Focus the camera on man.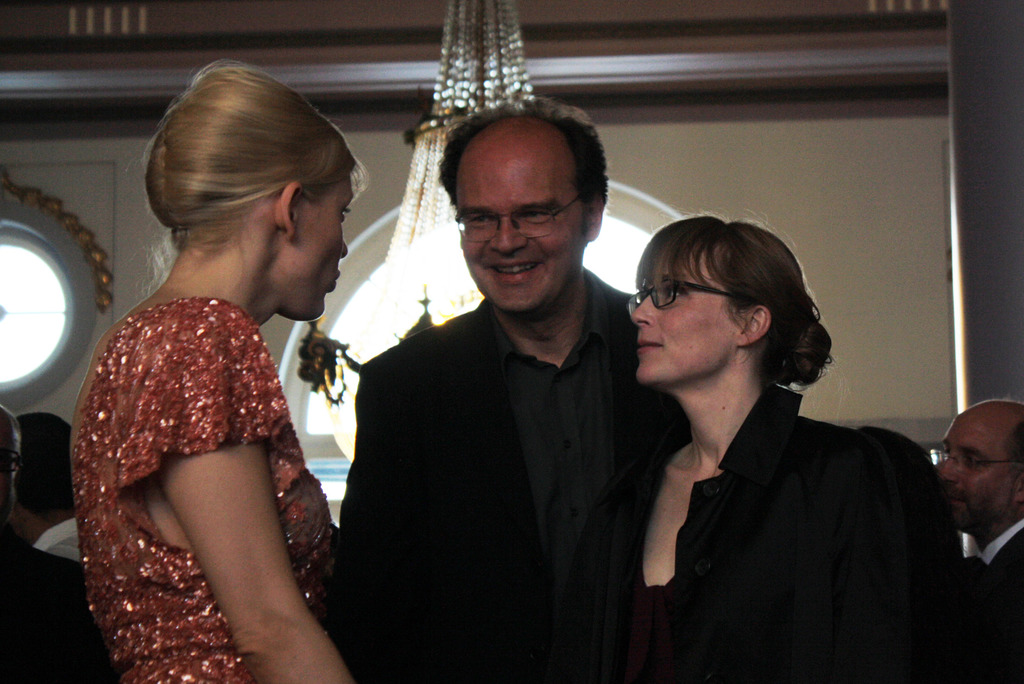
Focus region: BBox(321, 114, 670, 683).
